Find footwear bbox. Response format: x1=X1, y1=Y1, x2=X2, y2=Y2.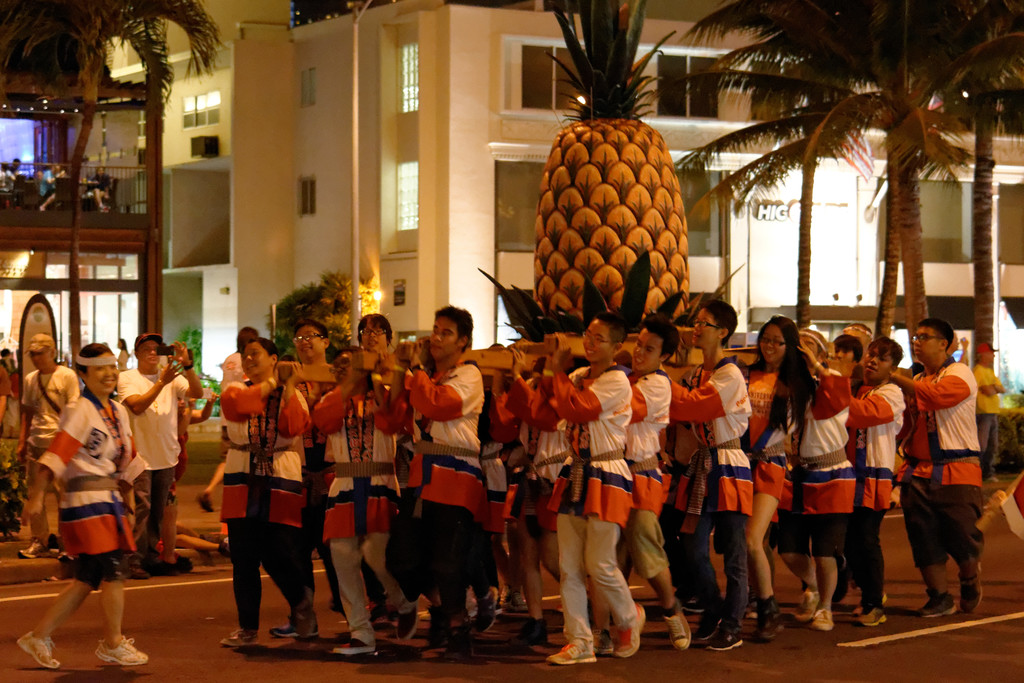
x1=507, y1=620, x2=548, y2=646.
